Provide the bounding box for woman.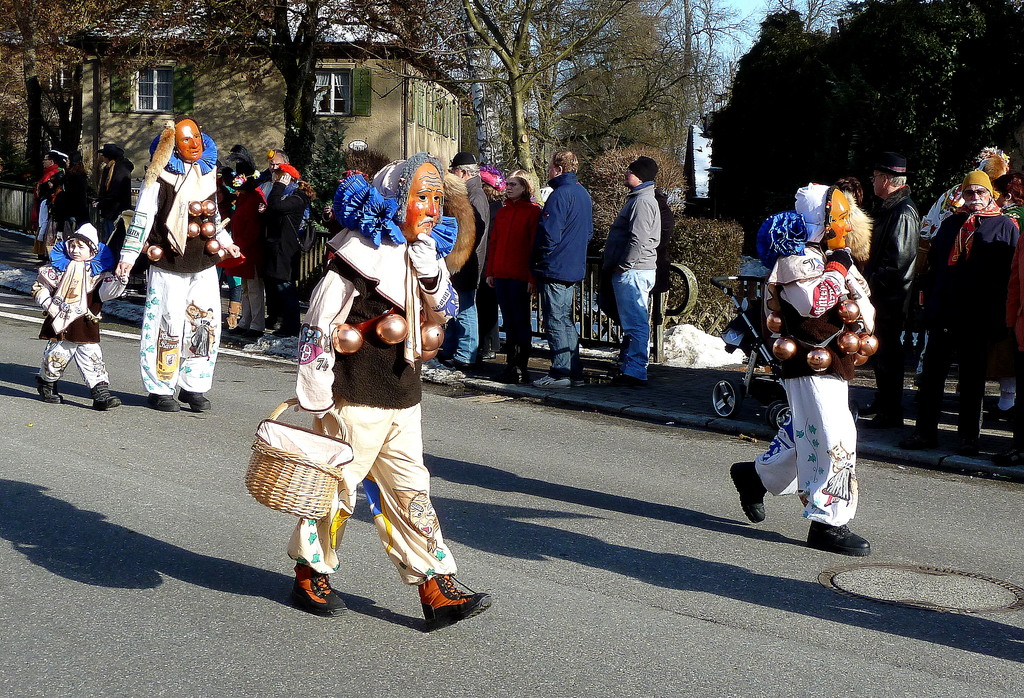
bbox=(264, 163, 305, 342).
